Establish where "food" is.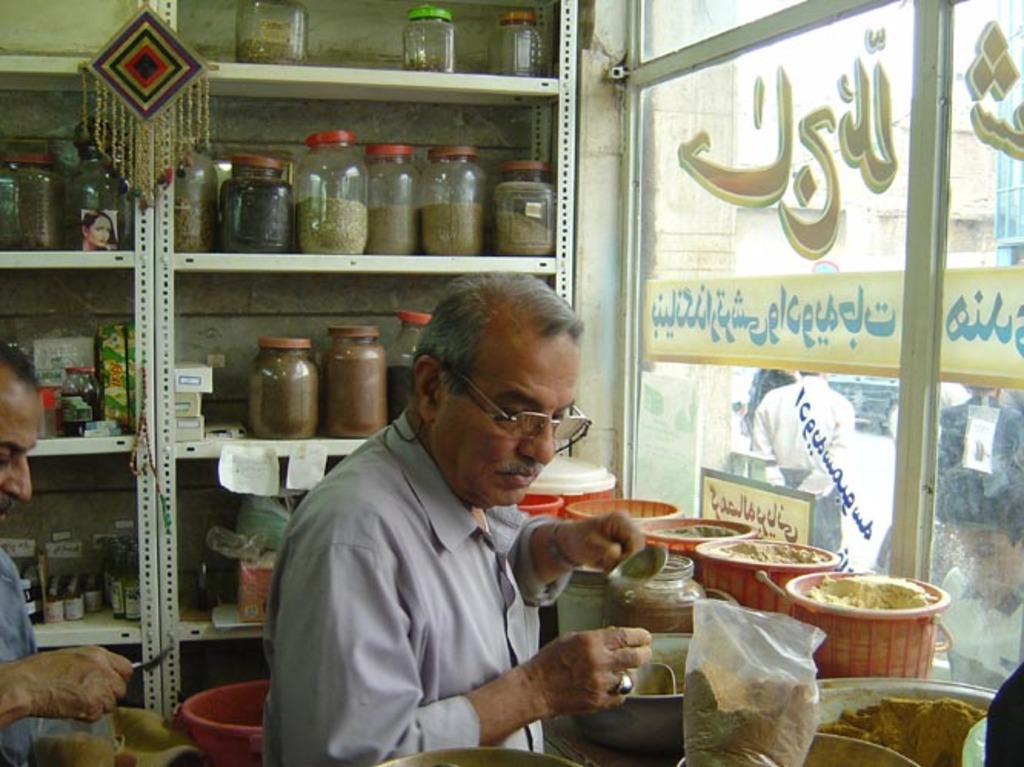
Established at crop(404, 49, 454, 75).
